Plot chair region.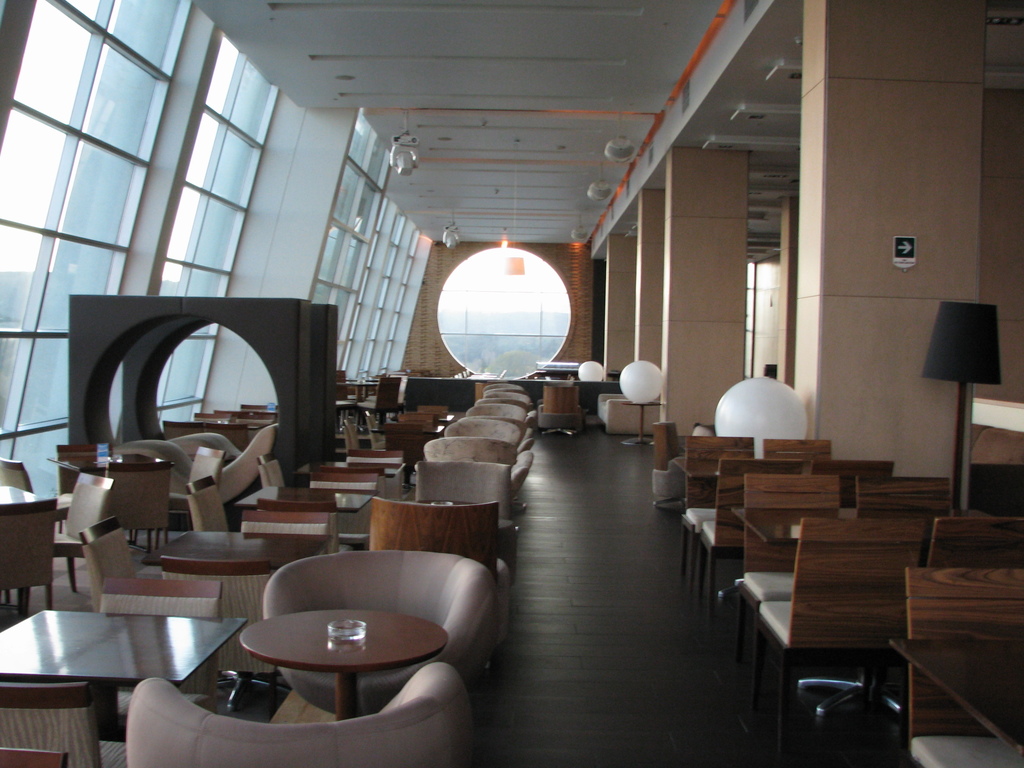
Plotted at 851/475/949/572.
